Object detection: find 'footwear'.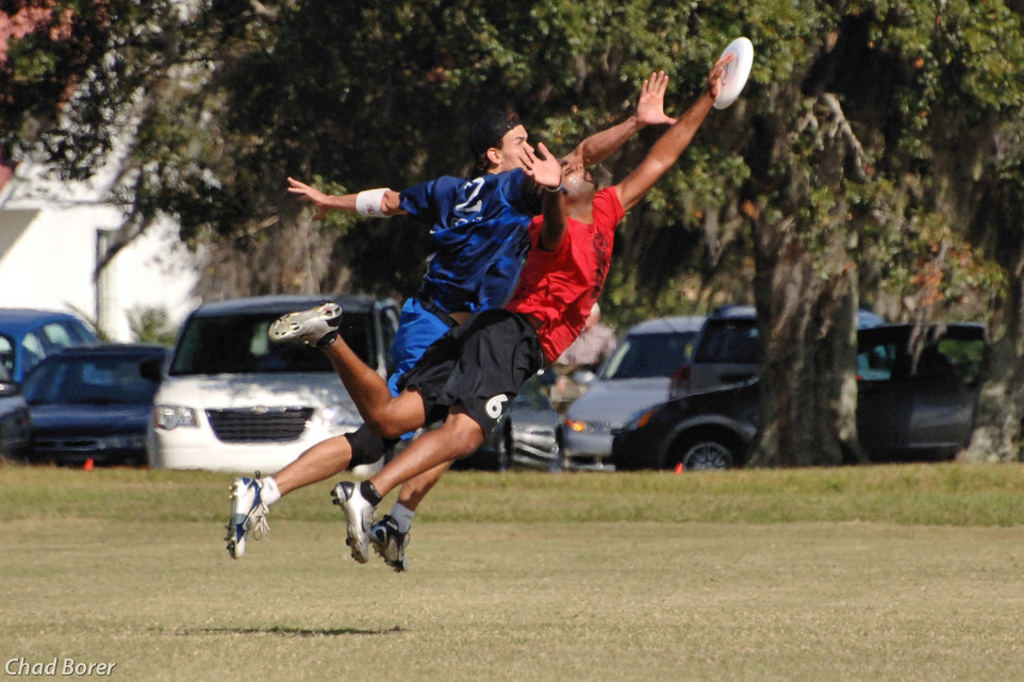
x1=331, y1=479, x2=379, y2=565.
